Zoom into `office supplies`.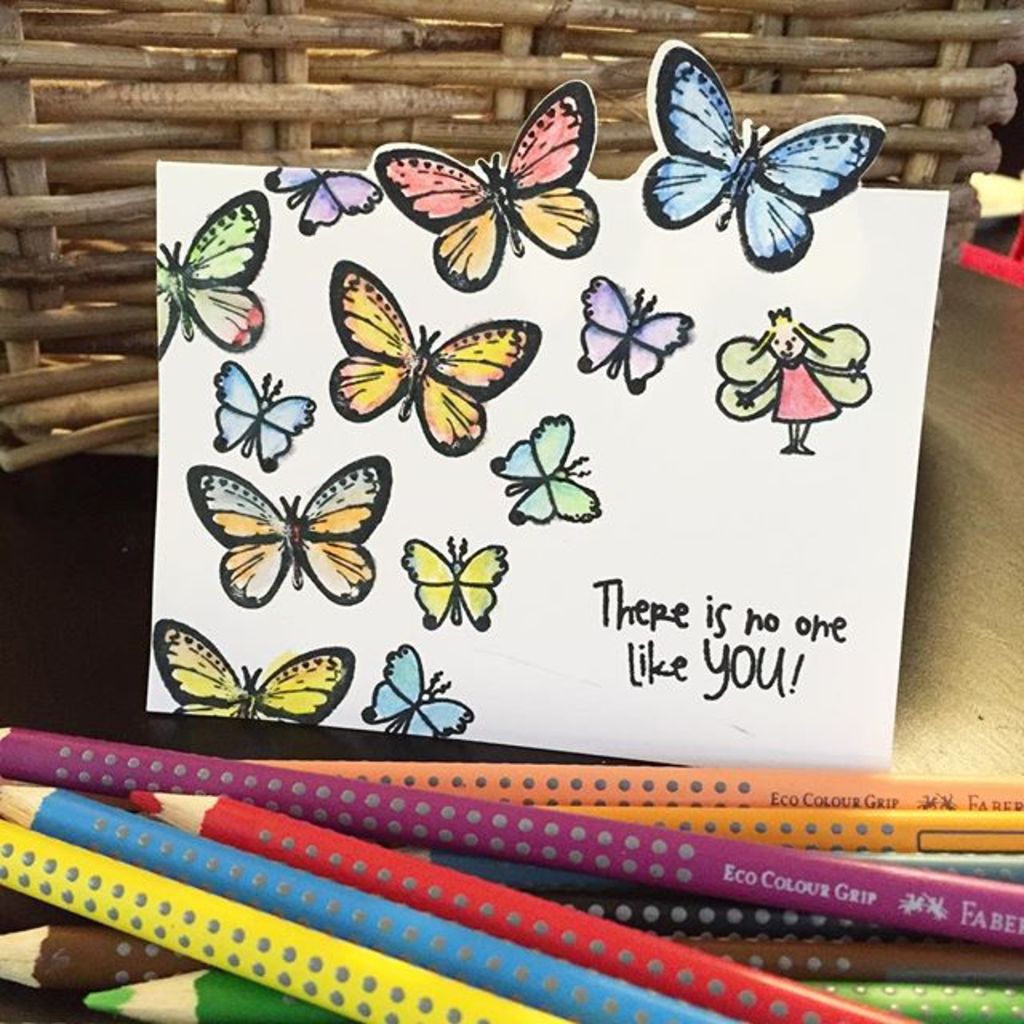
Zoom target: 534:805:1022:867.
